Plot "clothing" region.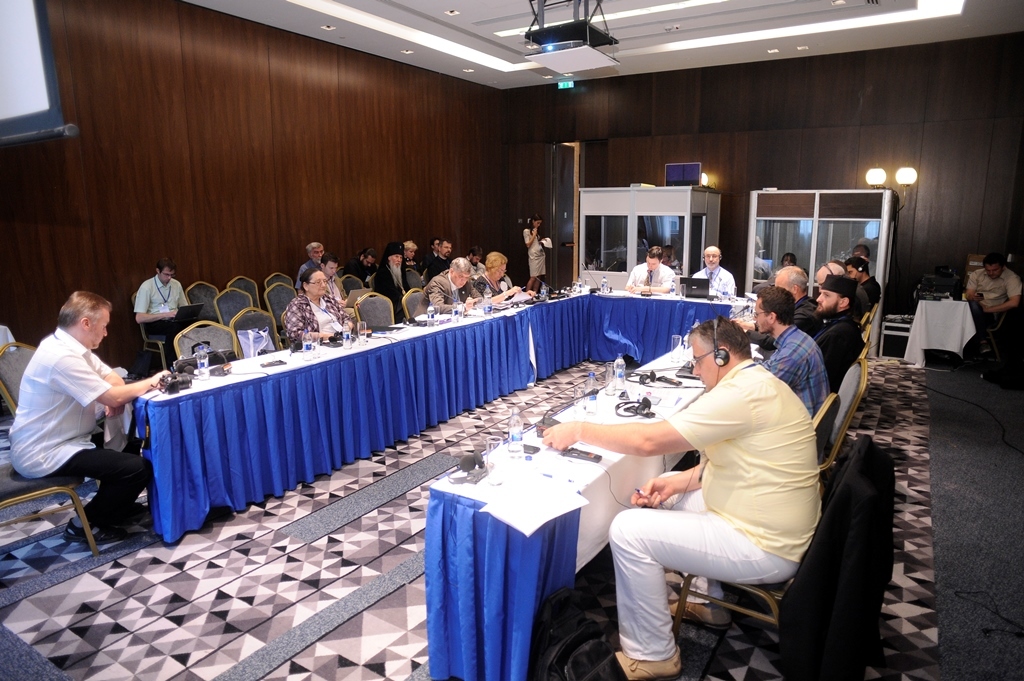
Plotted at locate(280, 286, 353, 349).
